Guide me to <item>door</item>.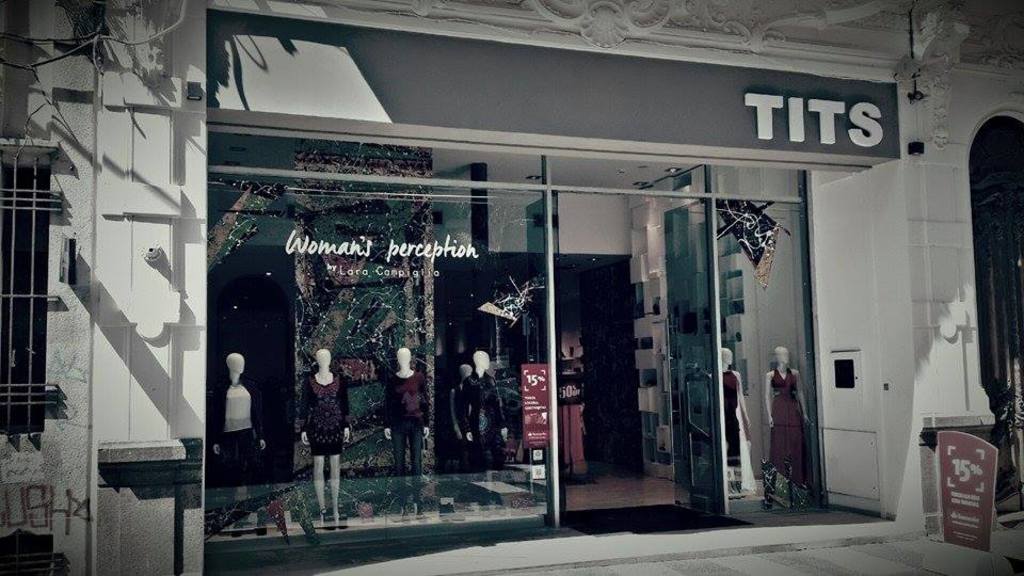
Guidance: <region>521, 192, 571, 526</region>.
